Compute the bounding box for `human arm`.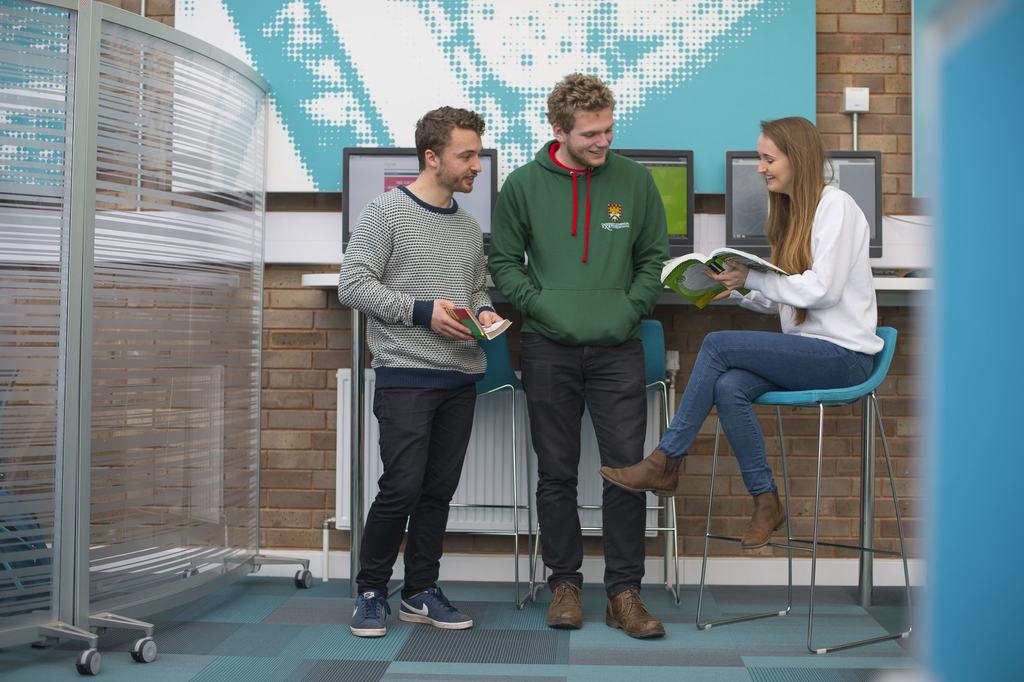
rect(470, 232, 506, 335).
